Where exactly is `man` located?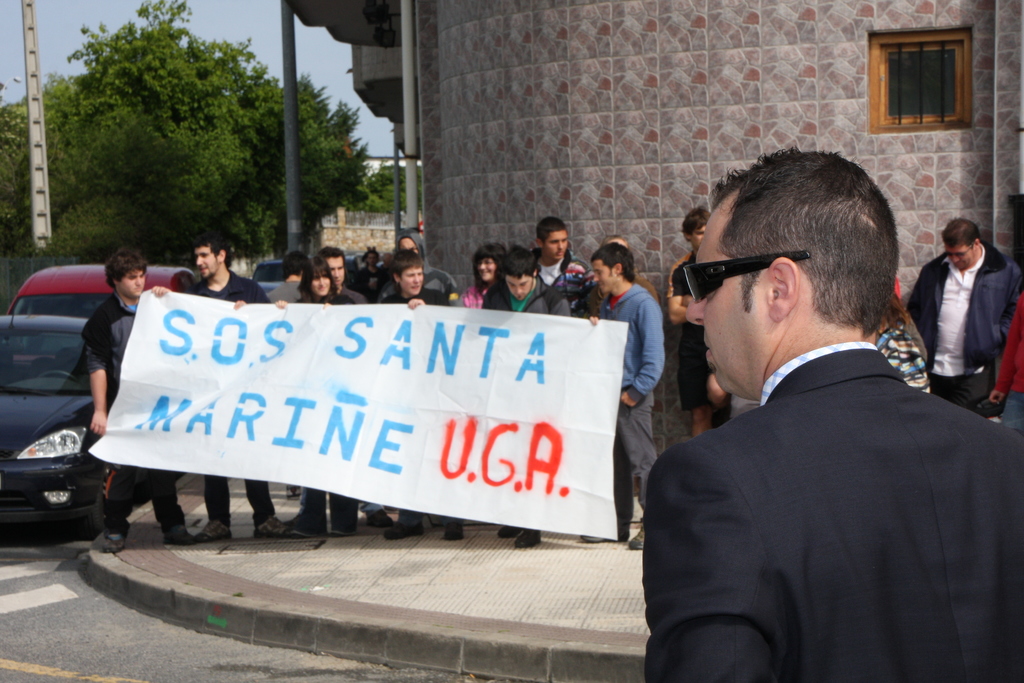
Its bounding box is 579, 242, 669, 552.
